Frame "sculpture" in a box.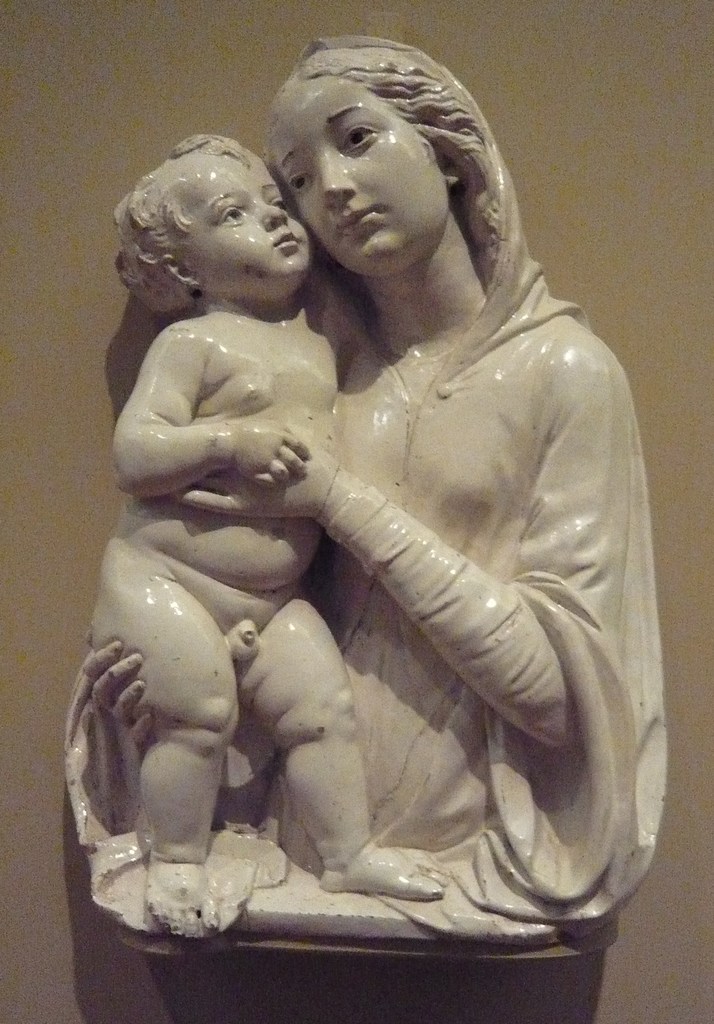
90/51/667/1010.
